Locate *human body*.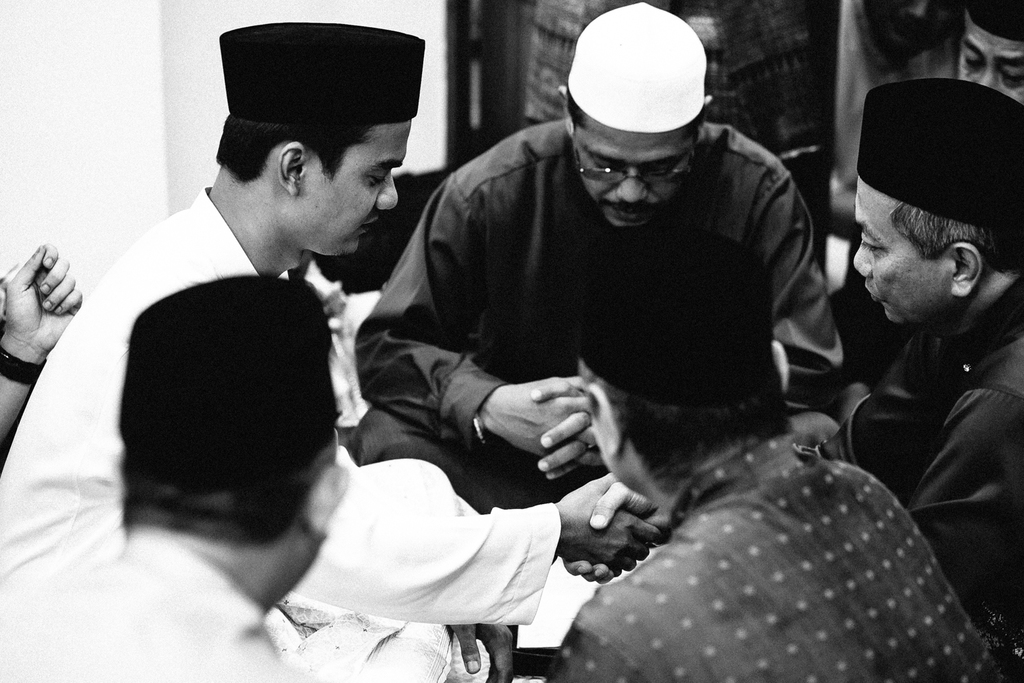
Bounding box: [left=955, top=0, right=1023, bottom=102].
